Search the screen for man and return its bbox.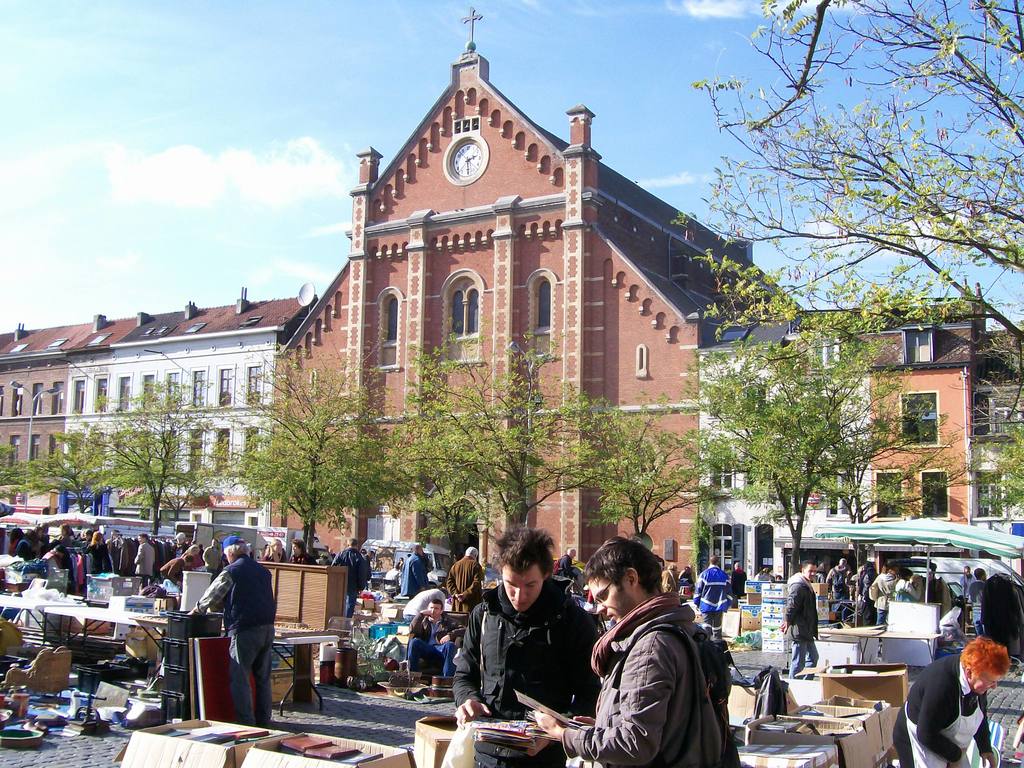
Found: [525,531,730,764].
